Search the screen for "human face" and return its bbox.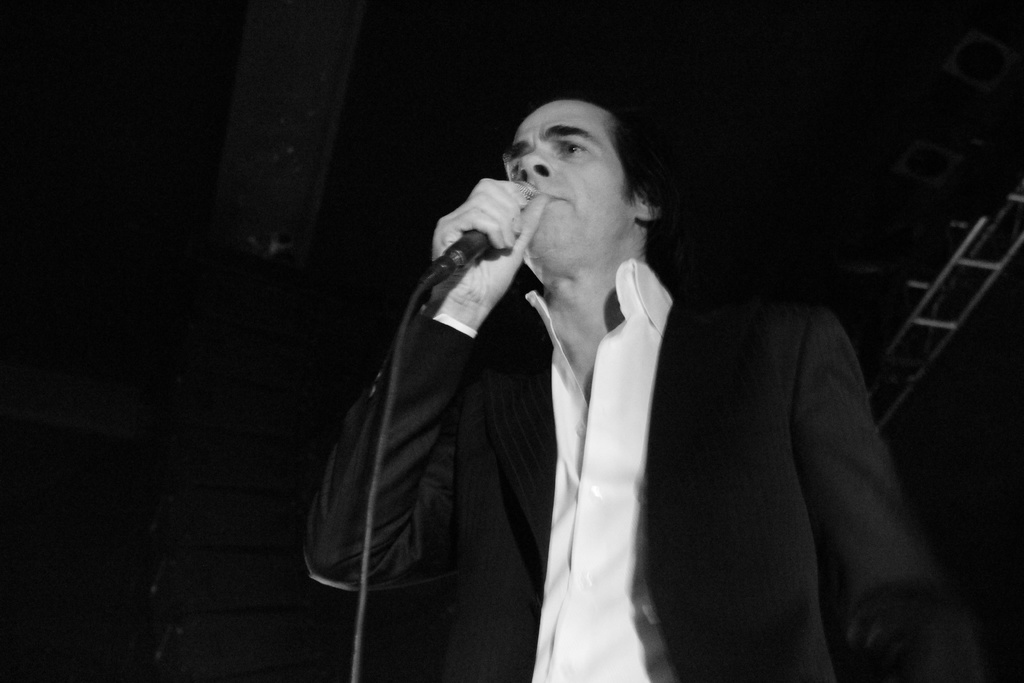
Found: pyautogui.locateOnScreen(503, 103, 632, 276).
